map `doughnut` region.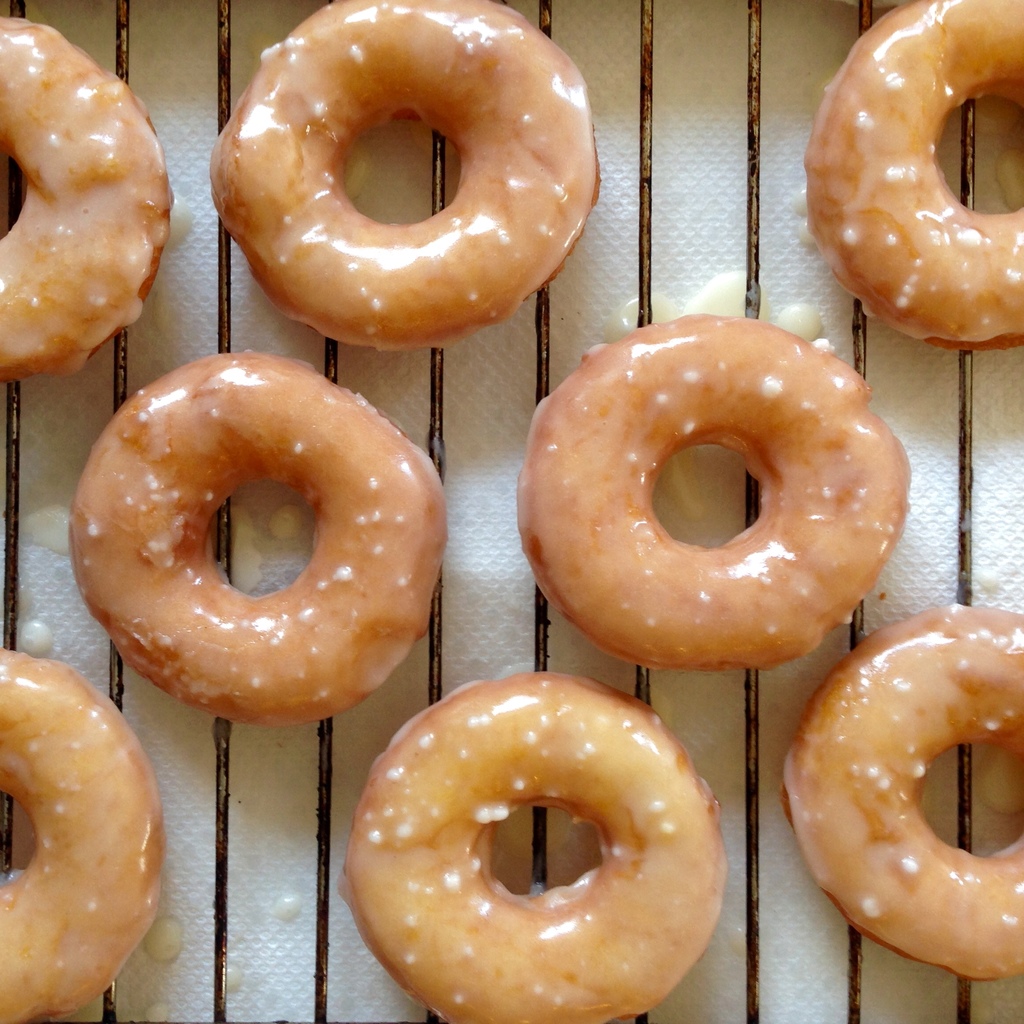
Mapped to crop(0, 645, 158, 1023).
